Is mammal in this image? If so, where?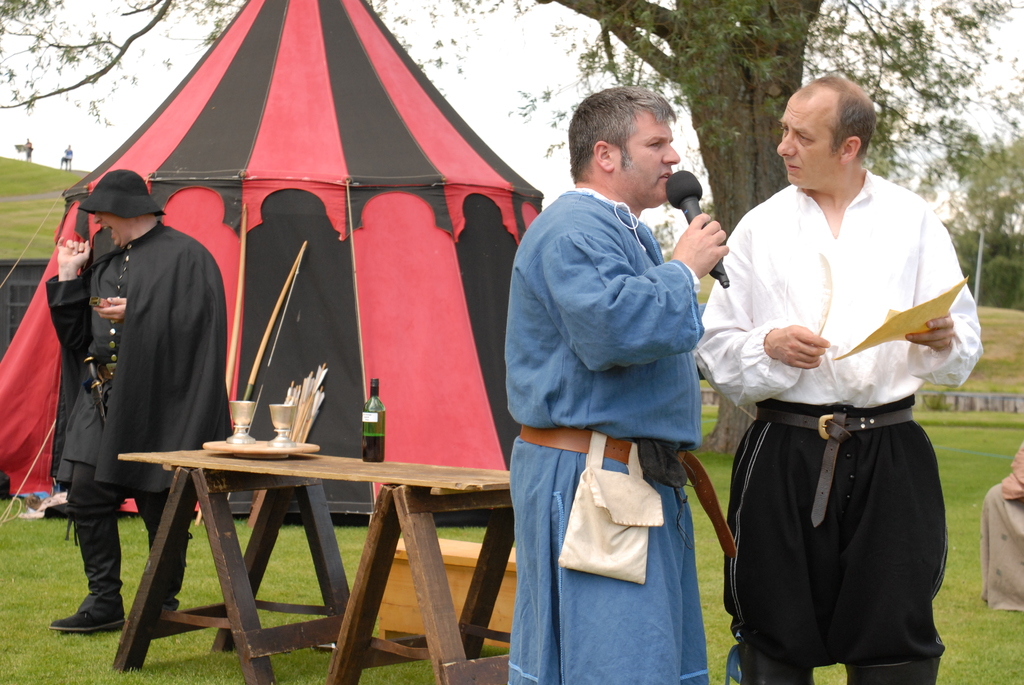
Yes, at (980,442,1023,615).
